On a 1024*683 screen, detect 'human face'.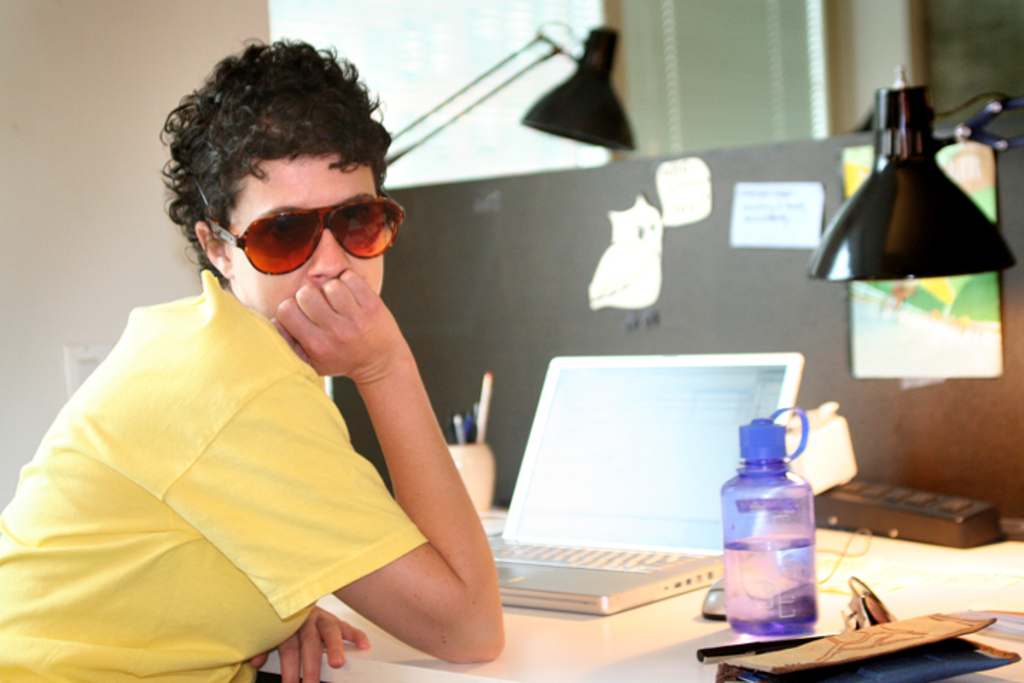
x1=226, y1=154, x2=385, y2=323.
